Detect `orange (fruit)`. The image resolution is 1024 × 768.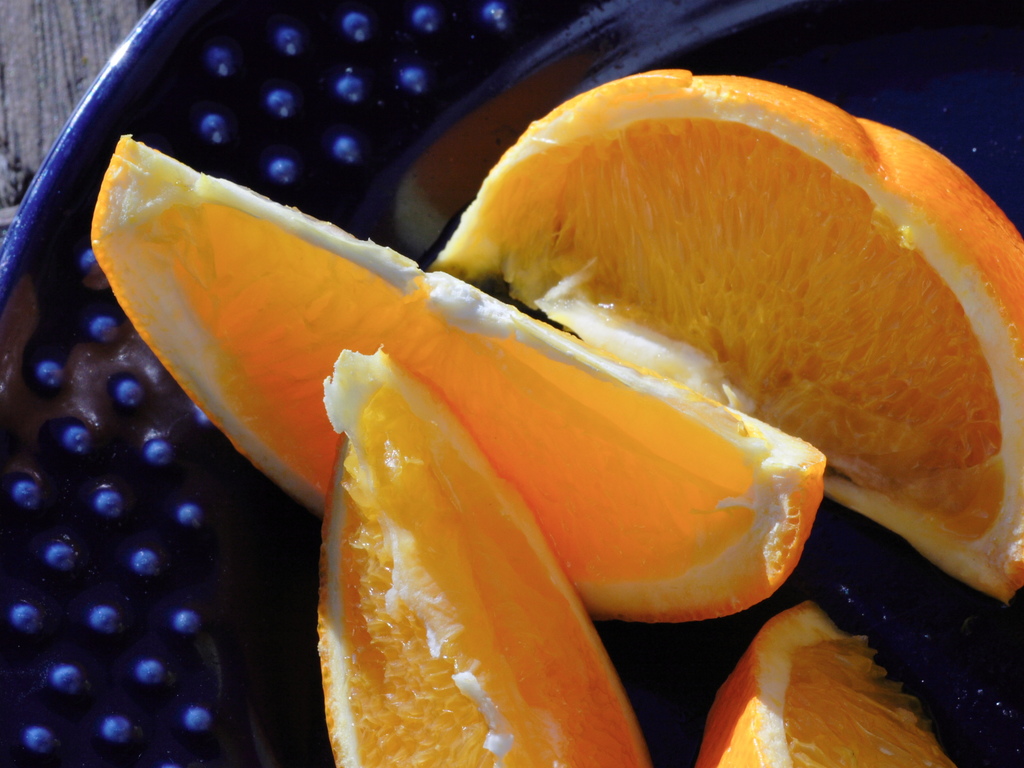
<region>90, 133, 829, 620</region>.
